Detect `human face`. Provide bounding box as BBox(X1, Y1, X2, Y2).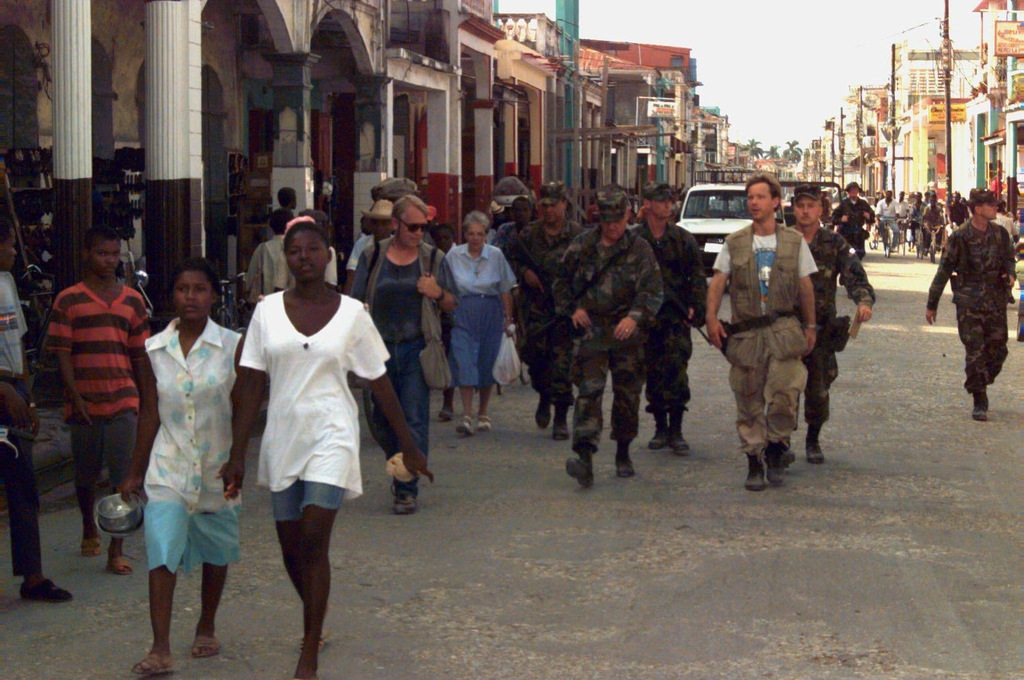
BBox(791, 200, 817, 226).
